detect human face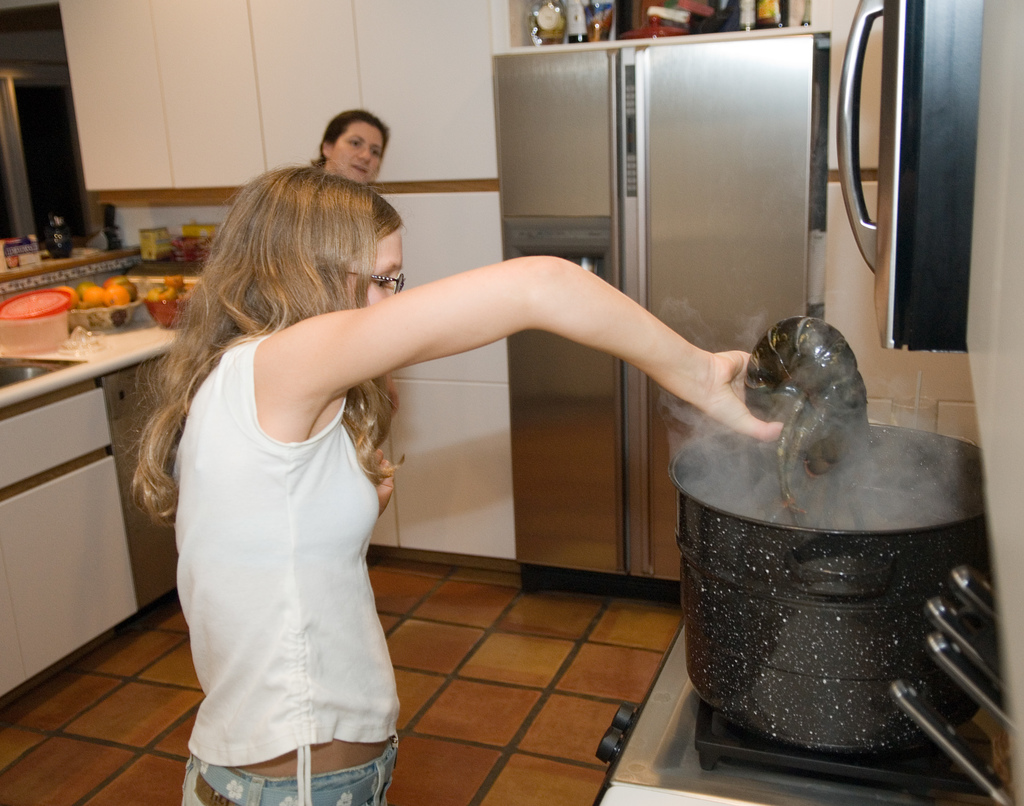
box(330, 121, 383, 184)
